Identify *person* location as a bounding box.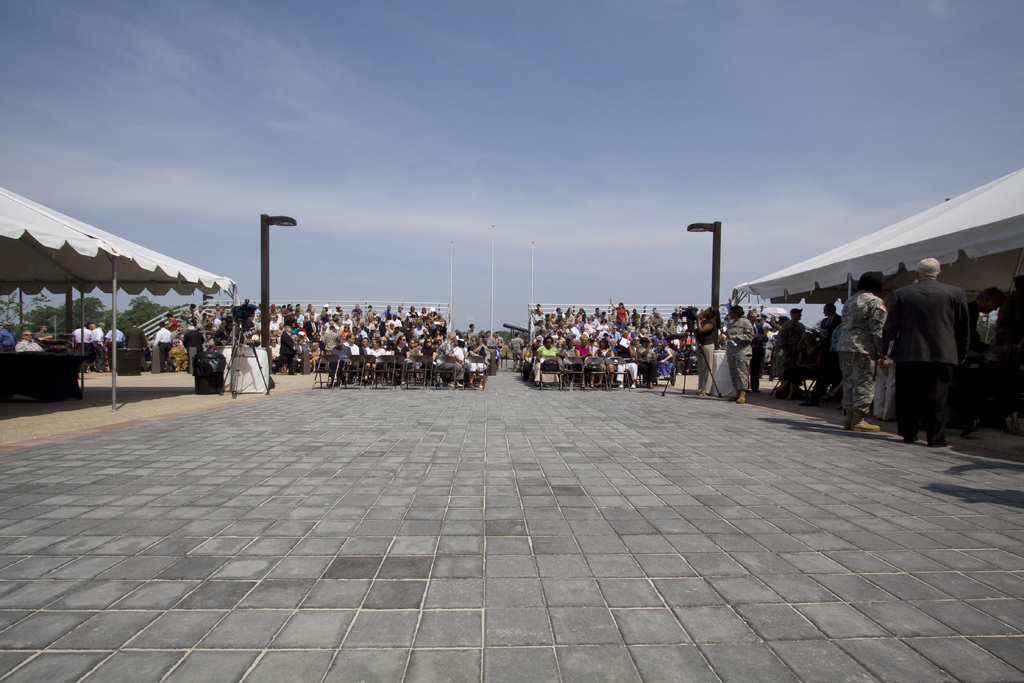
pyautogui.locateOnScreen(963, 283, 1008, 320).
